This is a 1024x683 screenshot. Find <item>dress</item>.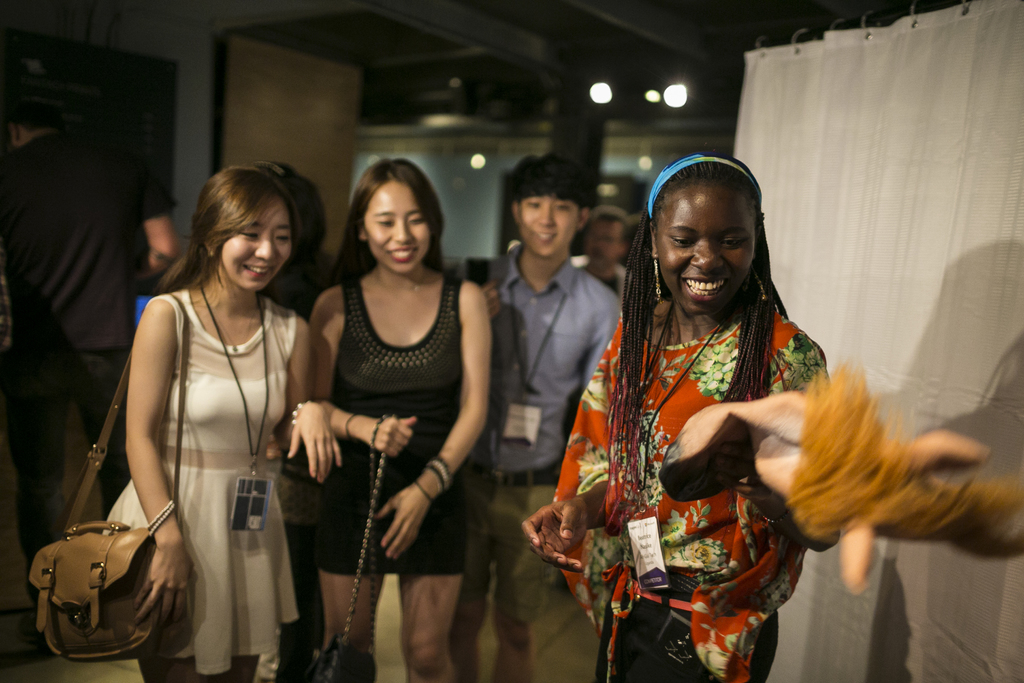
Bounding box: (314,273,470,577).
